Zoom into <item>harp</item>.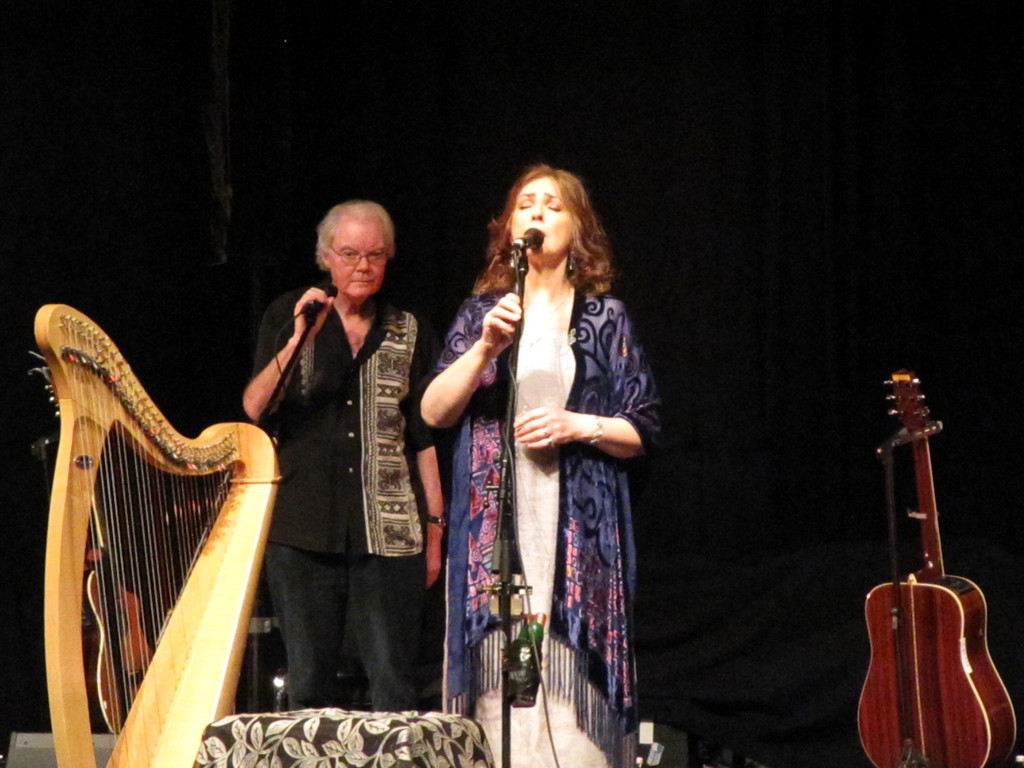
Zoom target: <bbox>29, 307, 287, 767</bbox>.
